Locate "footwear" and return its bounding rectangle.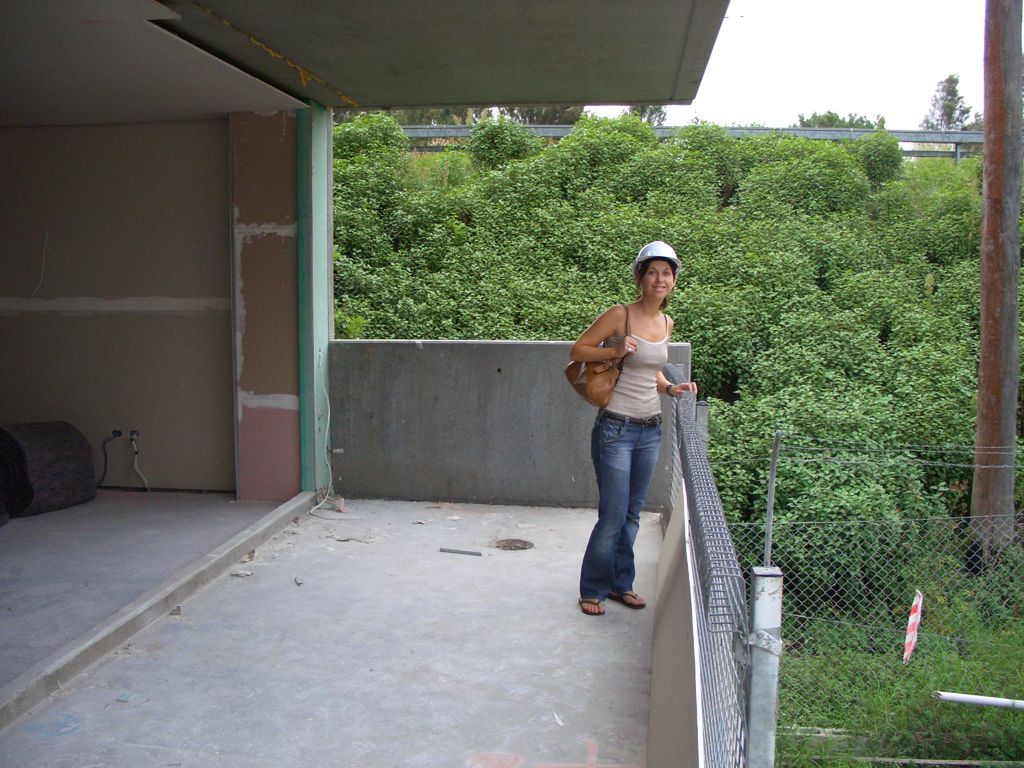
left=573, top=593, right=610, bottom=618.
